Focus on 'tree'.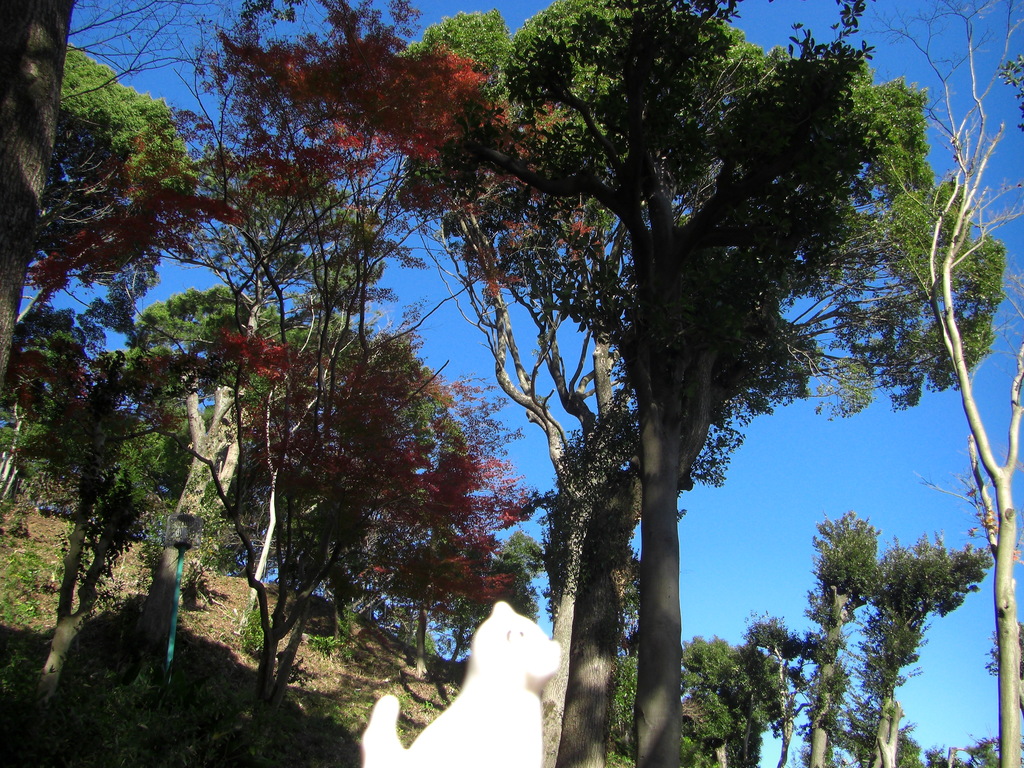
Focused at rect(191, 475, 244, 578).
